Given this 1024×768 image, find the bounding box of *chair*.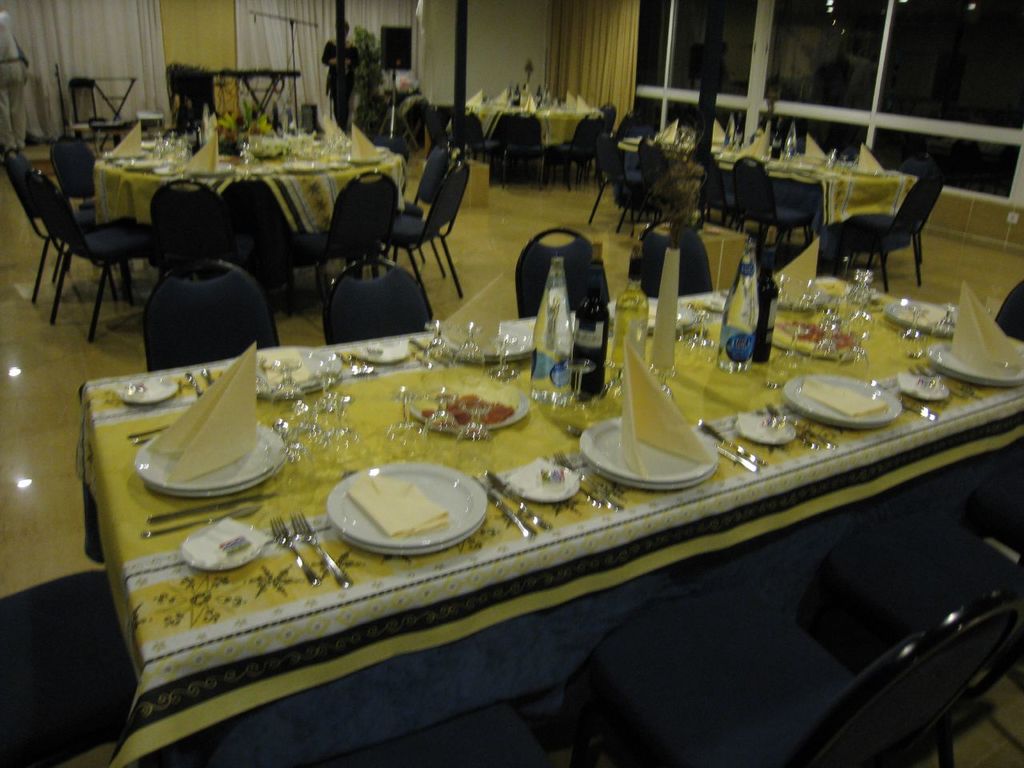
(734,154,811,265).
